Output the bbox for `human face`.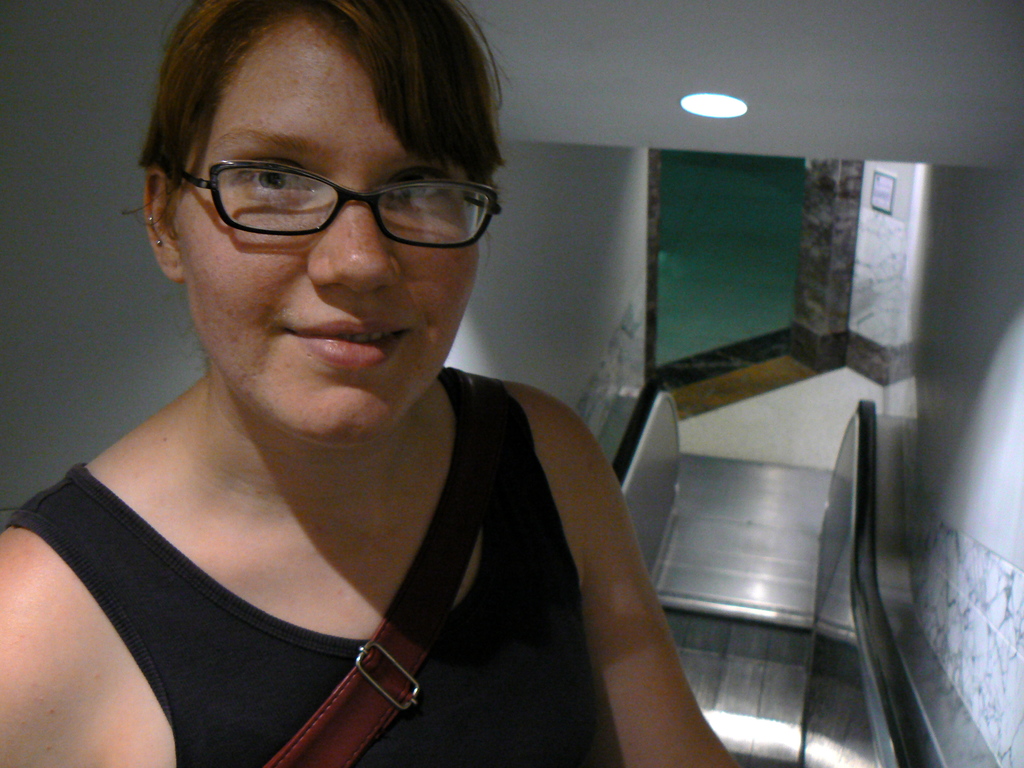
box=[172, 6, 481, 440].
